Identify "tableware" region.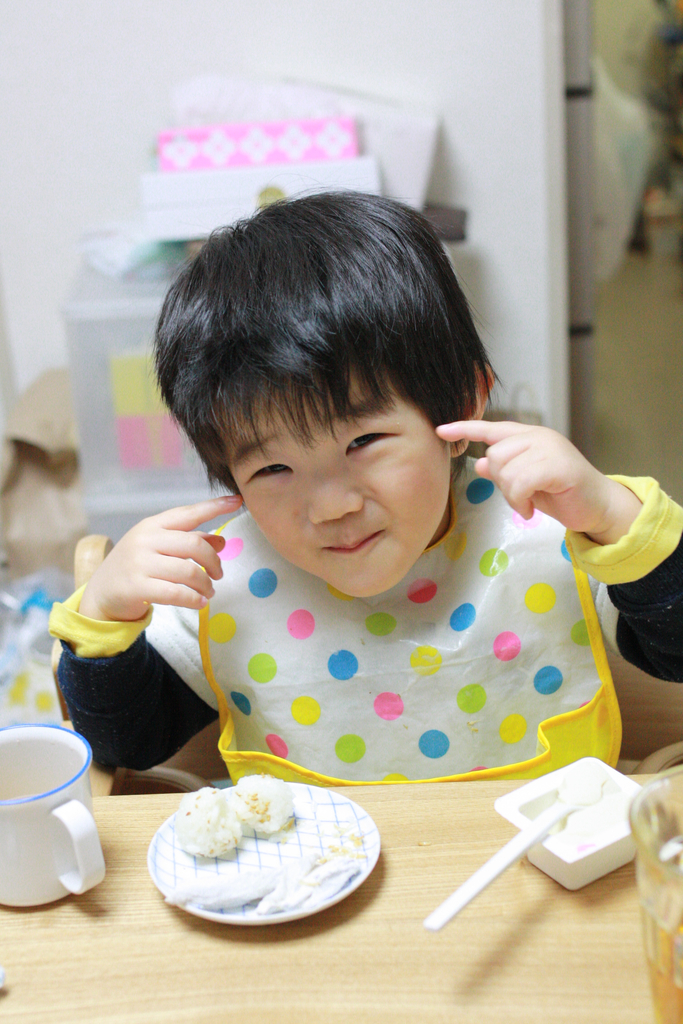
Region: l=491, t=755, r=661, b=893.
